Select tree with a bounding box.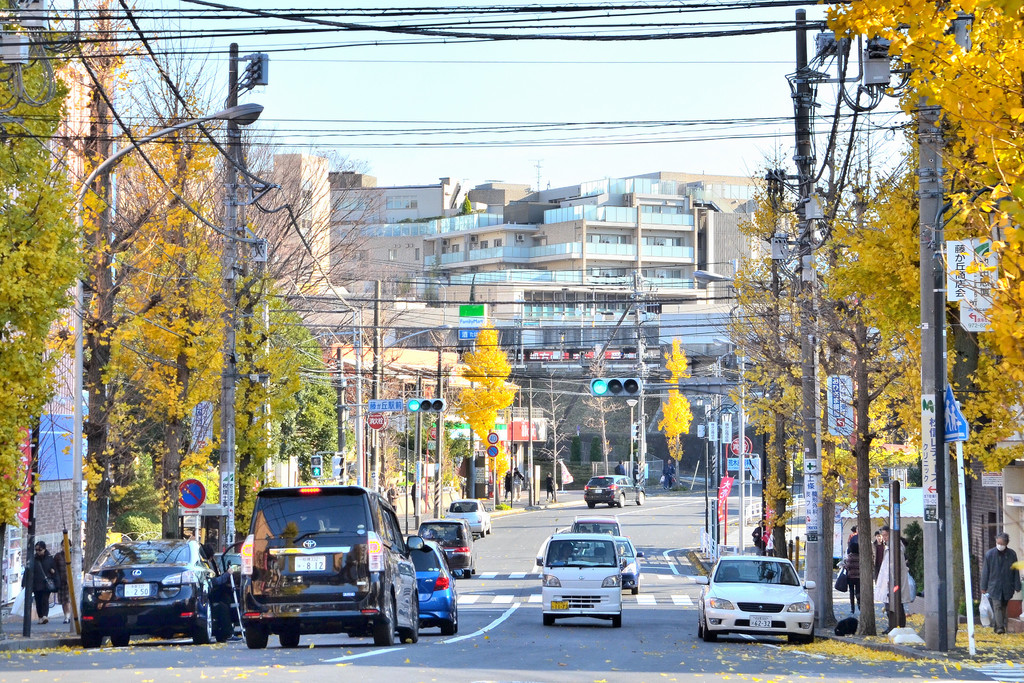
bbox(80, 0, 169, 570).
